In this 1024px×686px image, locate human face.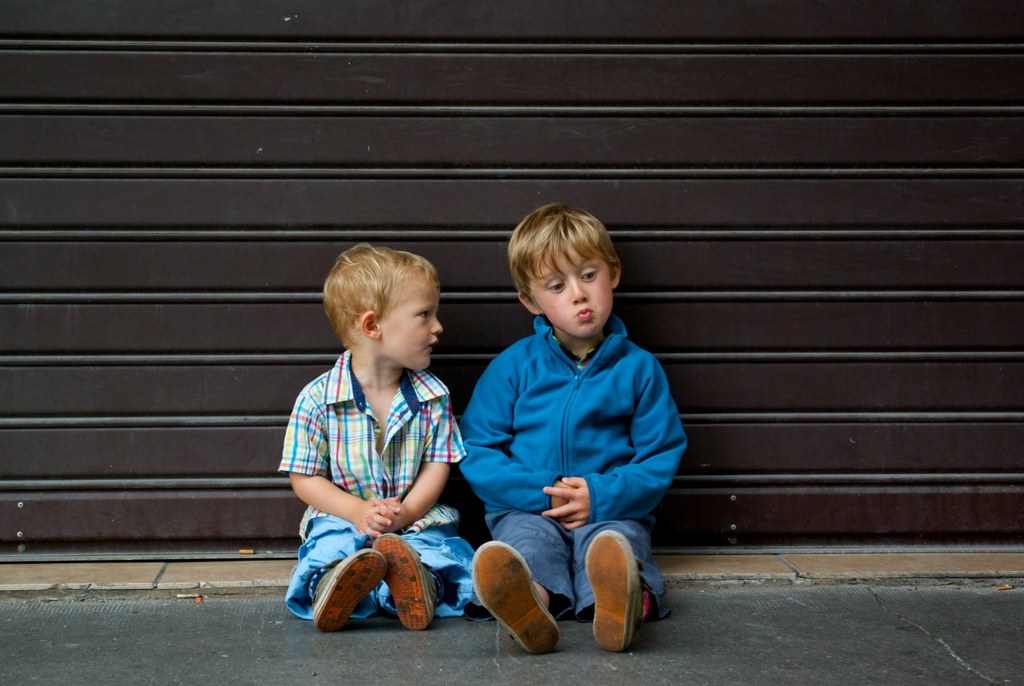
Bounding box: (x1=535, y1=235, x2=611, y2=338).
